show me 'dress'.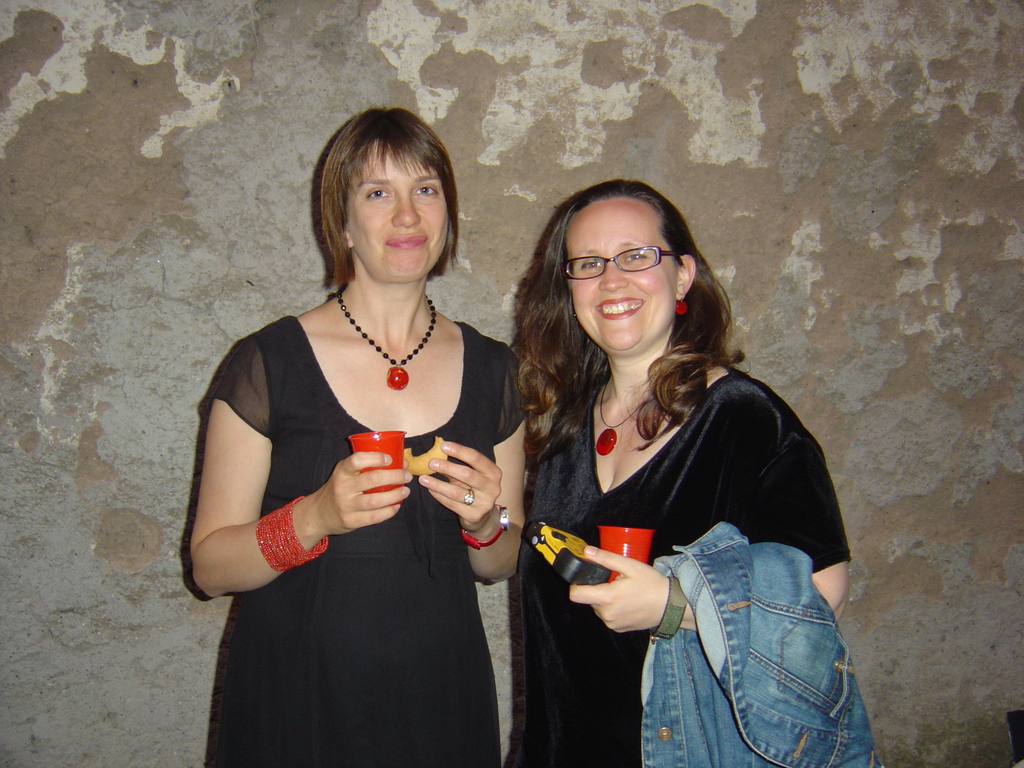
'dress' is here: (529,366,849,767).
